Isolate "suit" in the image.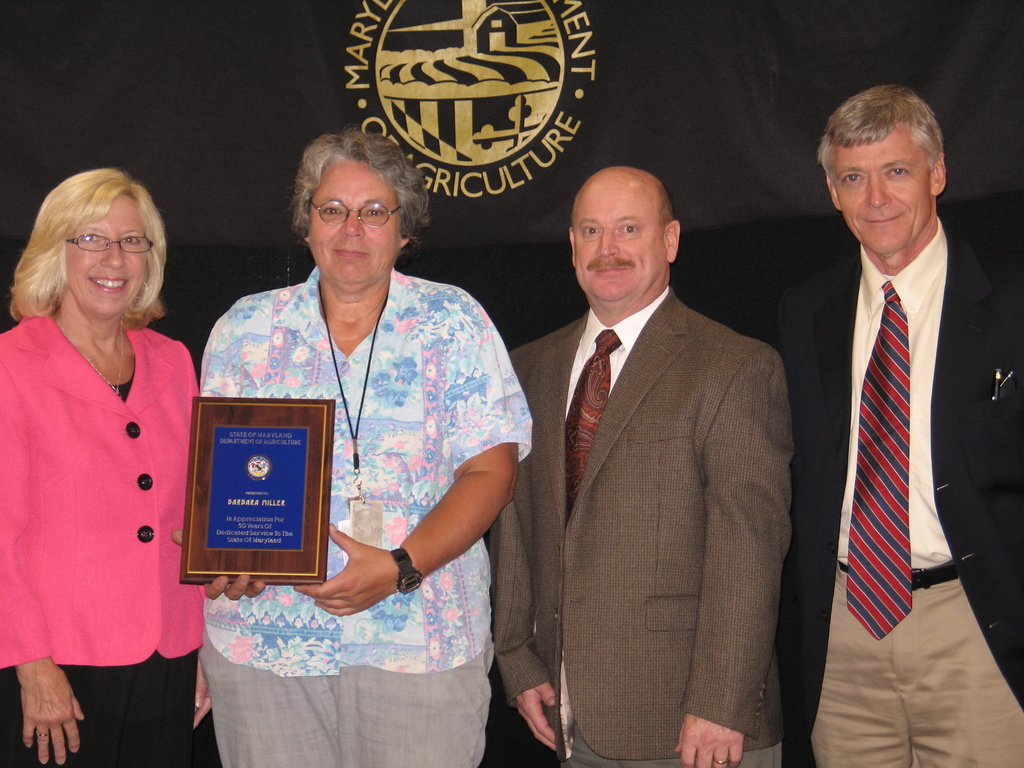
Isolated region: 783:104:994:755.
